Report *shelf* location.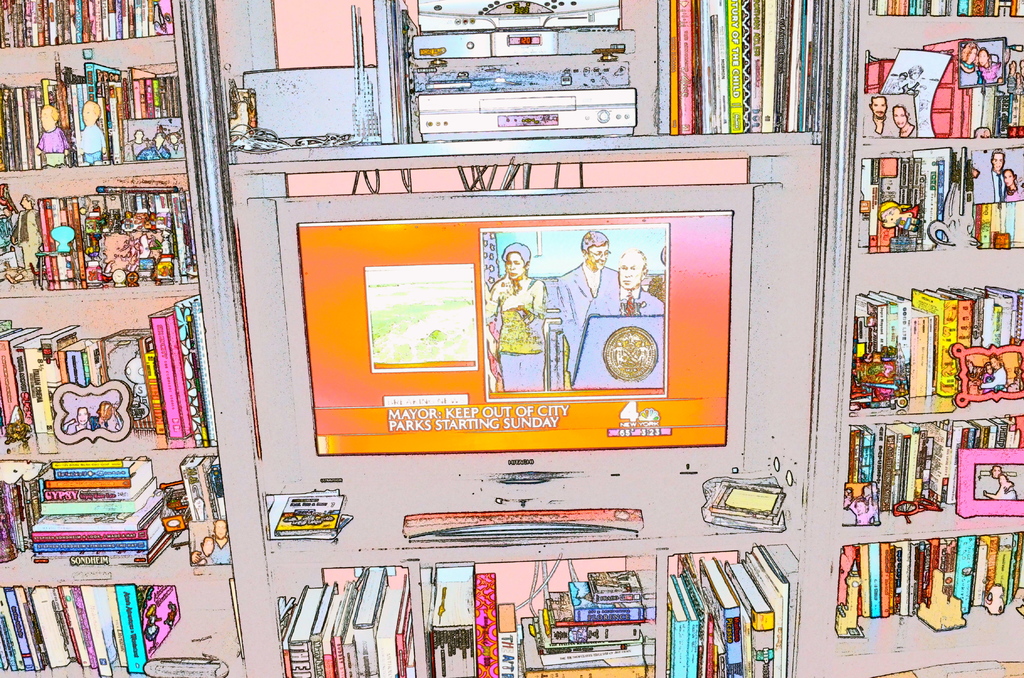
Report: x1=0 y1=67 x2=191 y2=170.
